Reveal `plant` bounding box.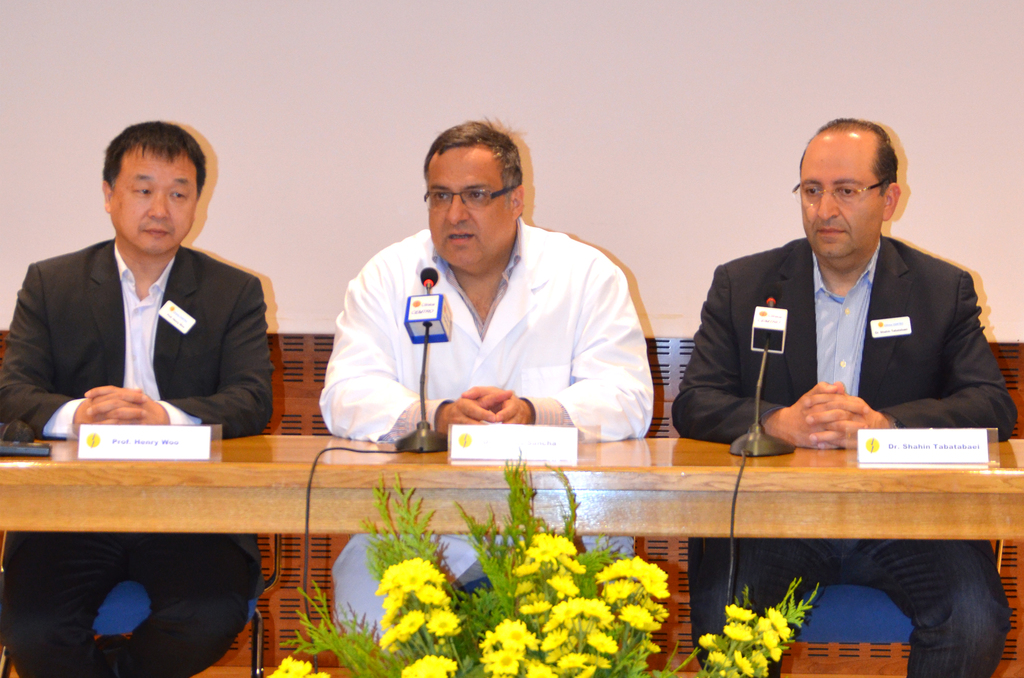
Revealed: (x1=268, y1=449, x2=820, y2=677).
